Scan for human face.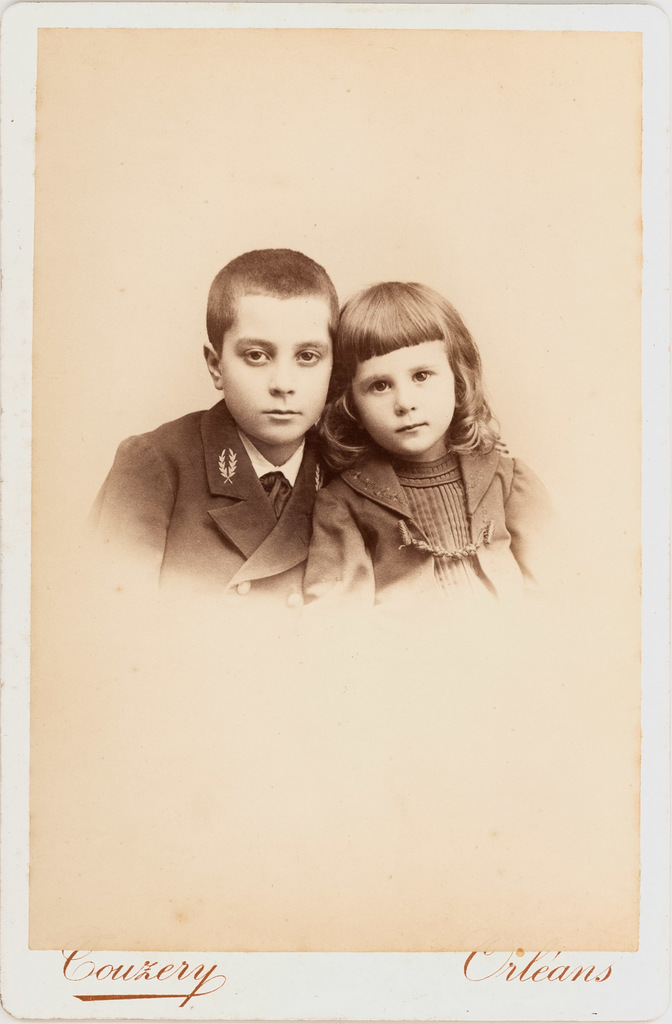
Scan result: (216, 291, 328, 455).
